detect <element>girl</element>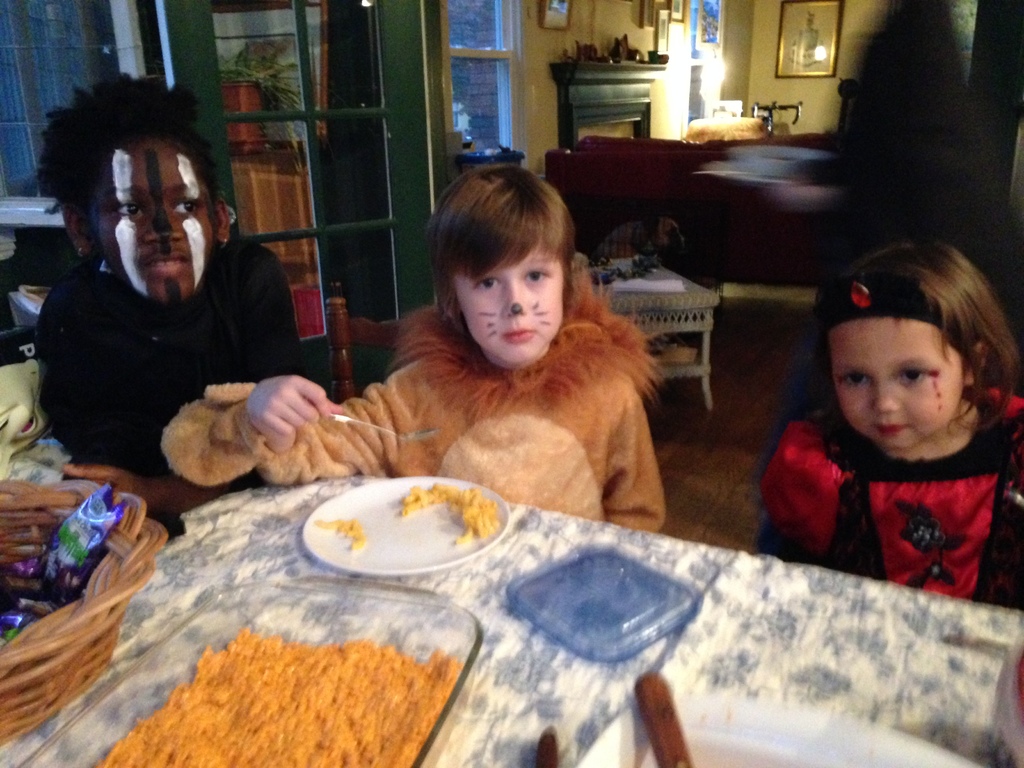
160 164 668 531
